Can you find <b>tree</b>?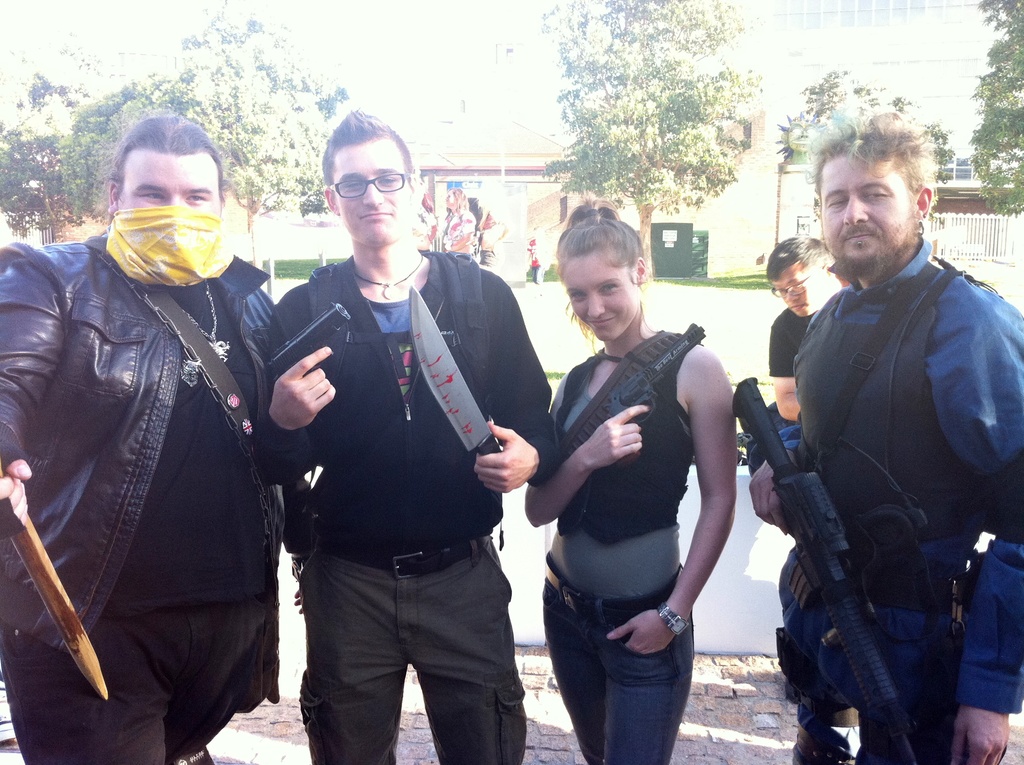
Yes, bounding box: (left=790, top=73, right=953, bottom=210).
